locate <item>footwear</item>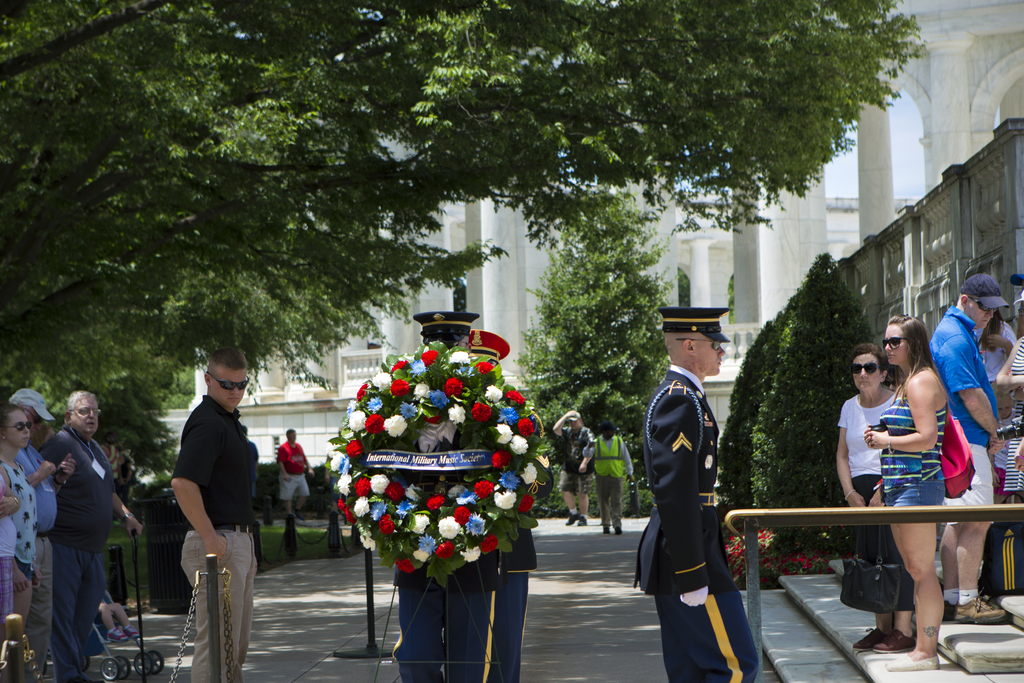
select_region(954, 594, 1005, 620)
